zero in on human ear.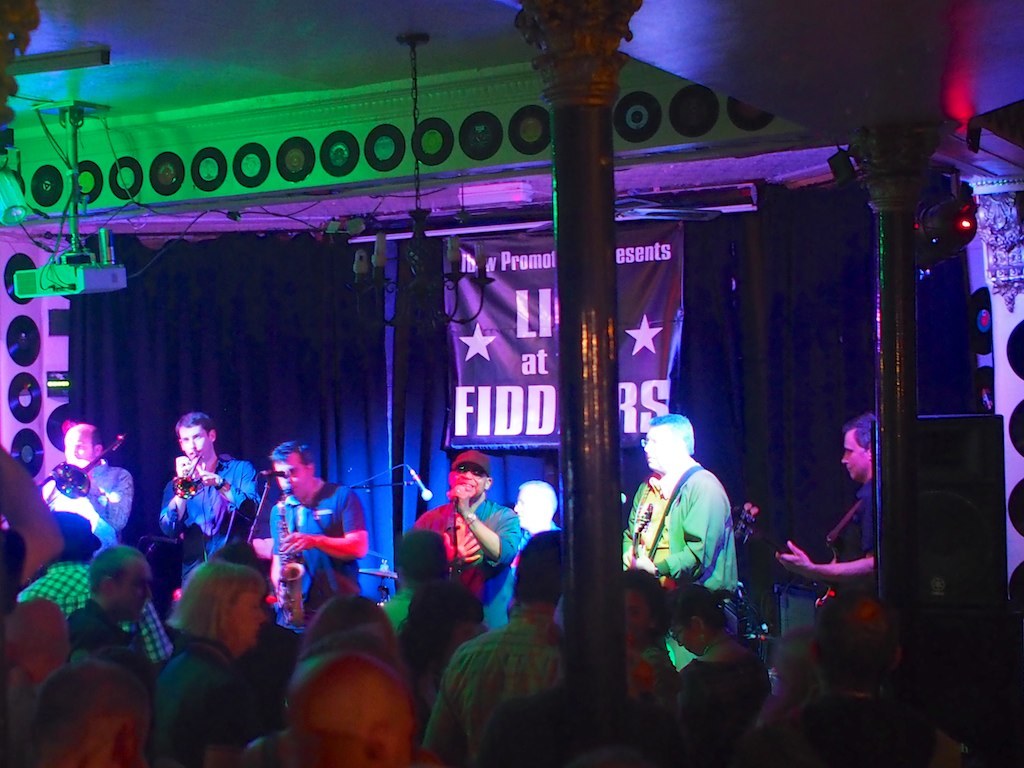
Zeroed in: [x1=207, y1=428, x2=217, y2=442].
